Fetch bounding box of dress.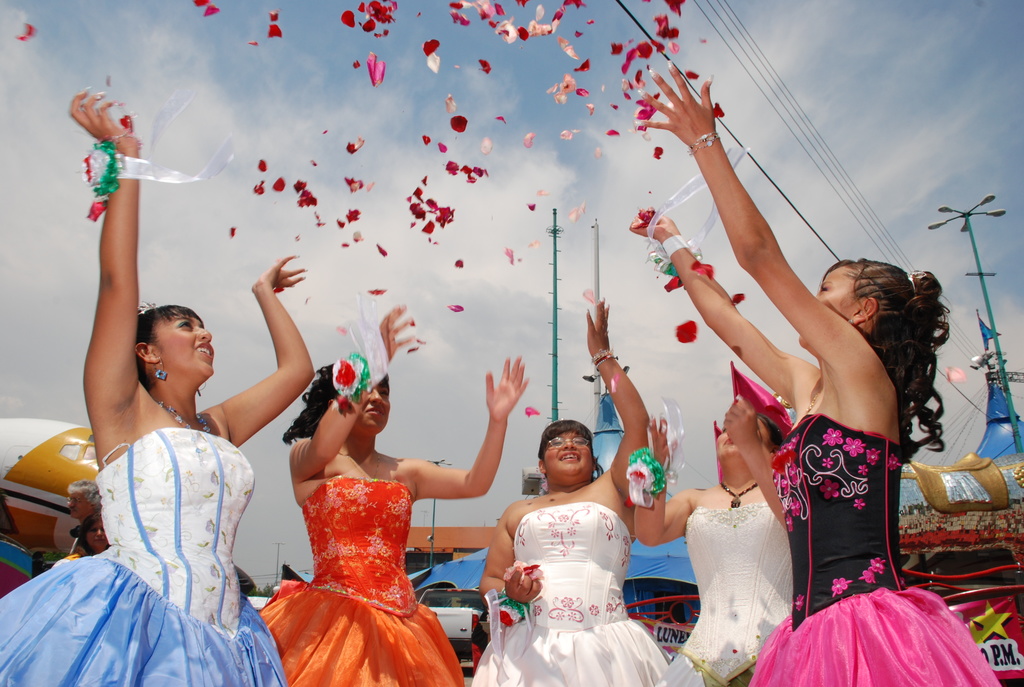
Bbox: box=[744, 413, 1004, 686].
